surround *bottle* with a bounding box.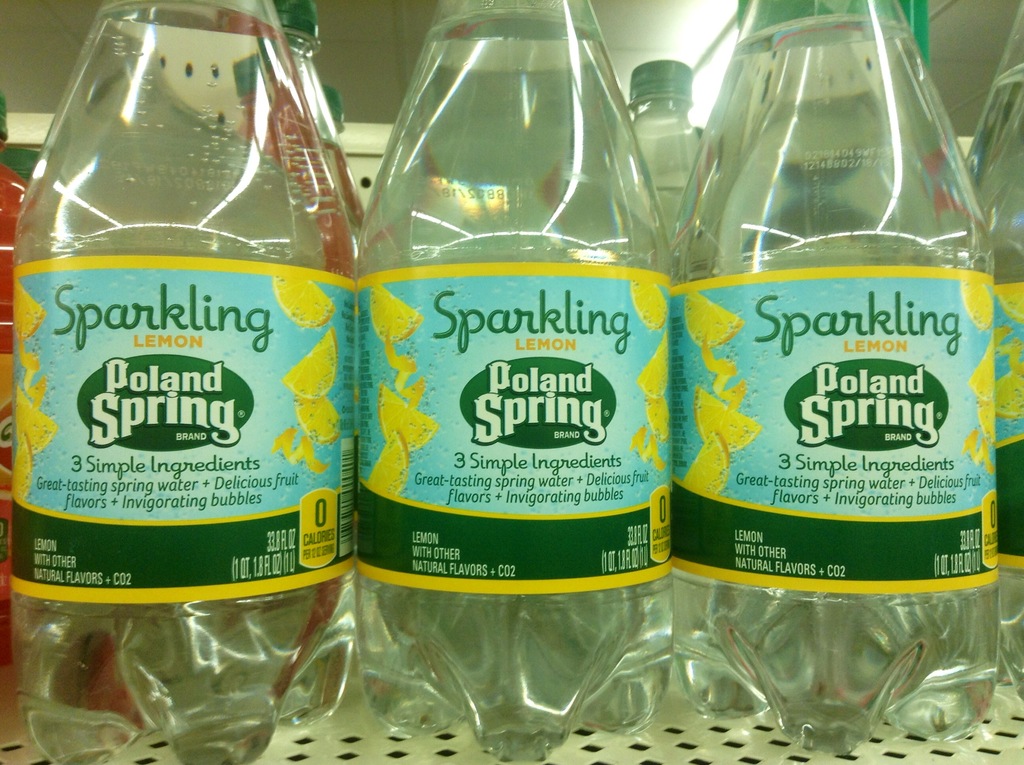
658, 0, 1007, 717.
